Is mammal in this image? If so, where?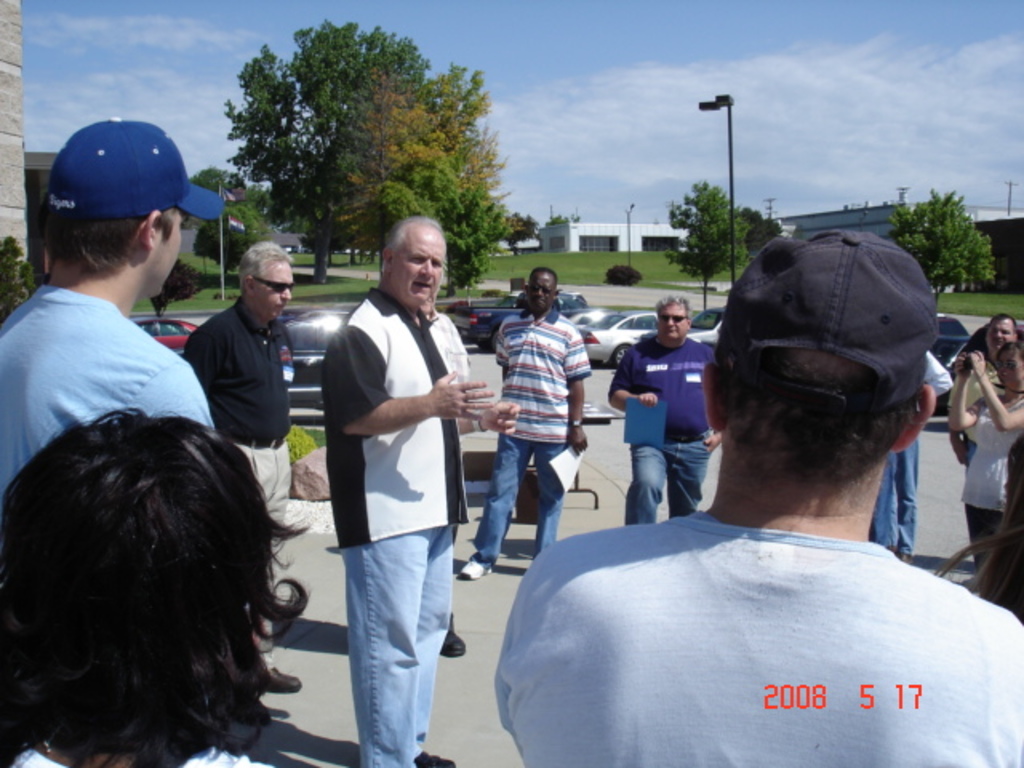
Yes, at x1=942, y1=341, x2=1022, y2=573.
